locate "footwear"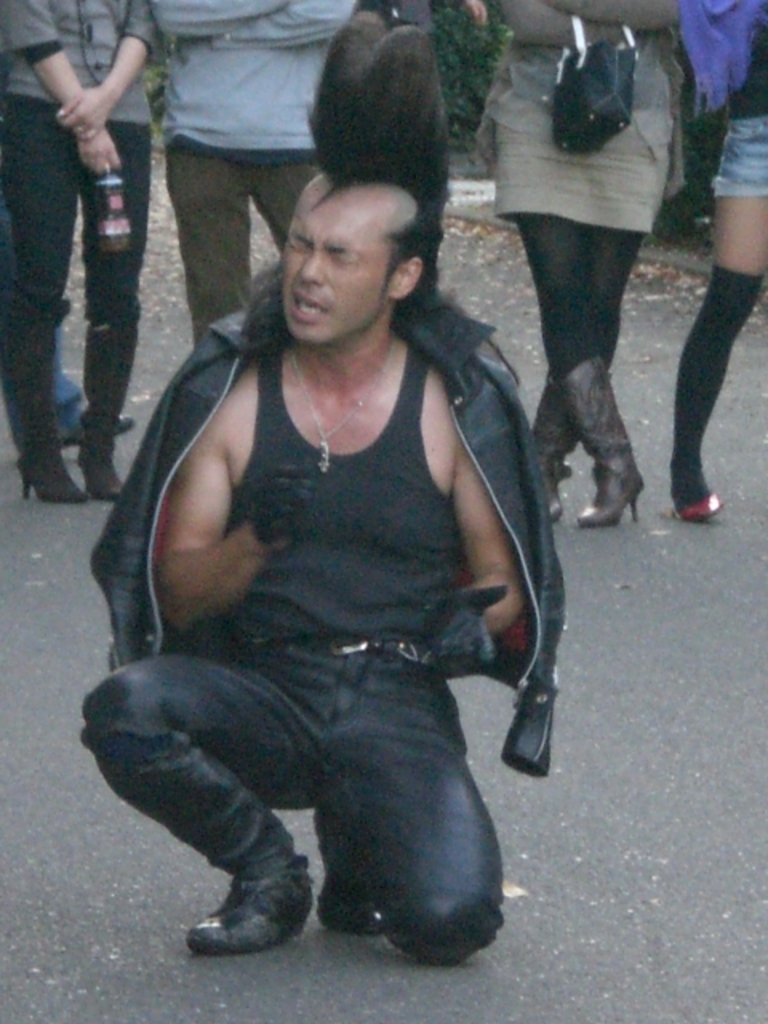
BBox(0, 312, 90, 502)
